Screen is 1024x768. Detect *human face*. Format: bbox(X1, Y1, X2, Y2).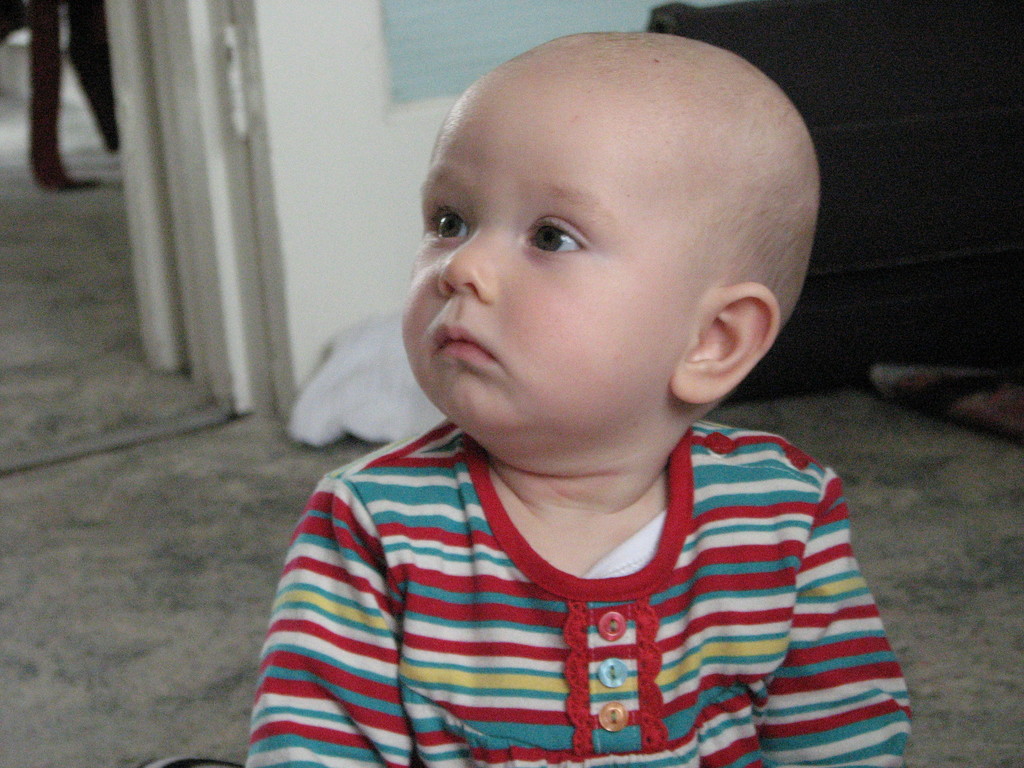
bbox(393, 82, 692, 433).
